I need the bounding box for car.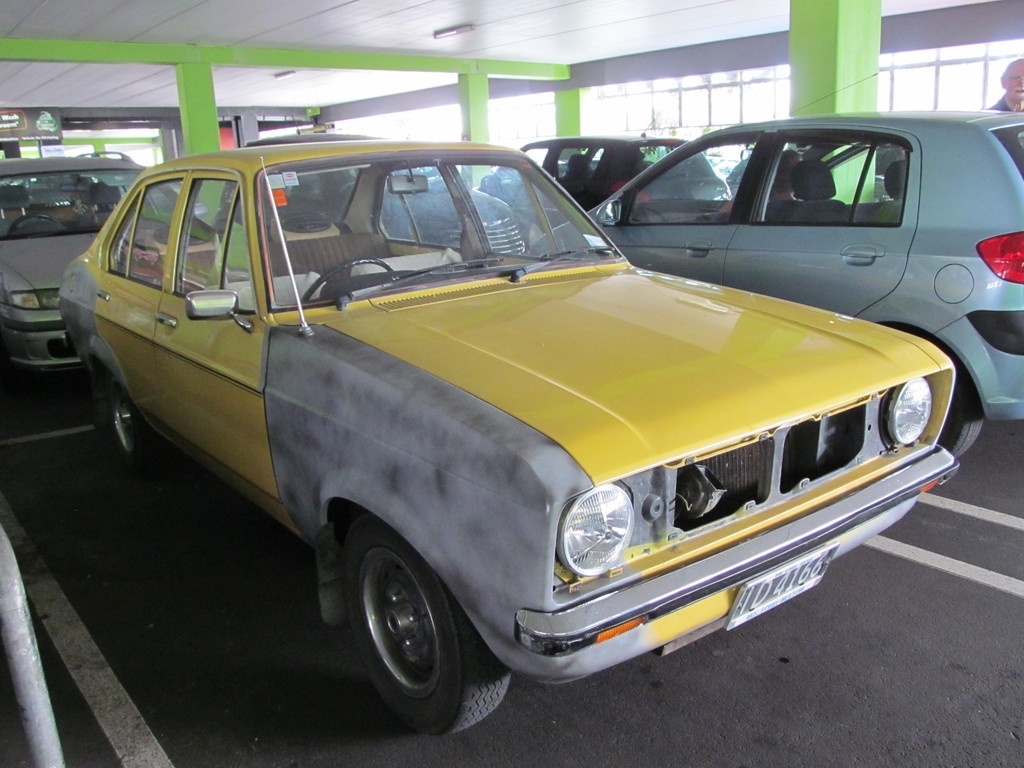
Here it is: 481,143,733,227.
